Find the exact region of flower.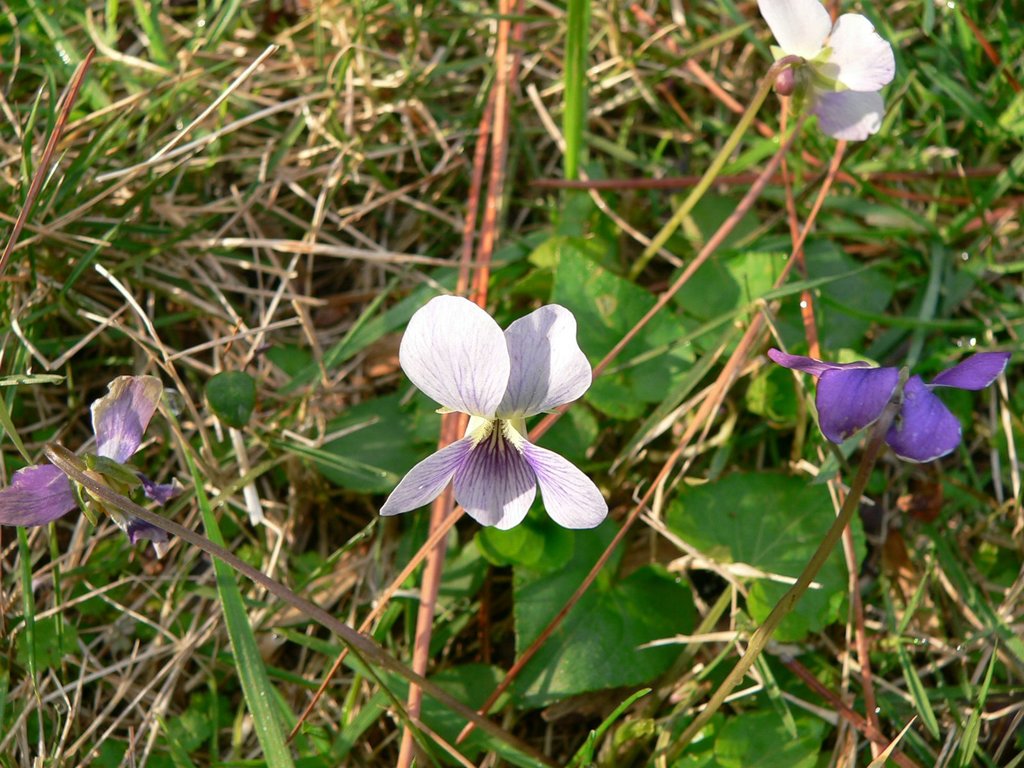
Exact region: 746,0,902,148.
